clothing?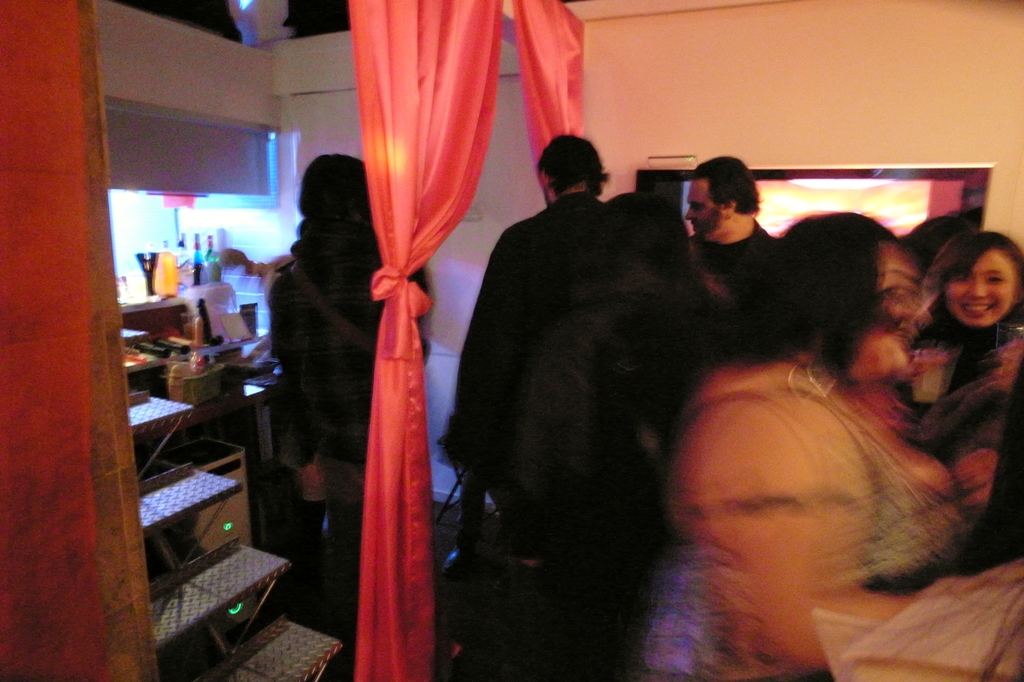
pyautogui.locateOnScreen(255, 219, 425, 465)
